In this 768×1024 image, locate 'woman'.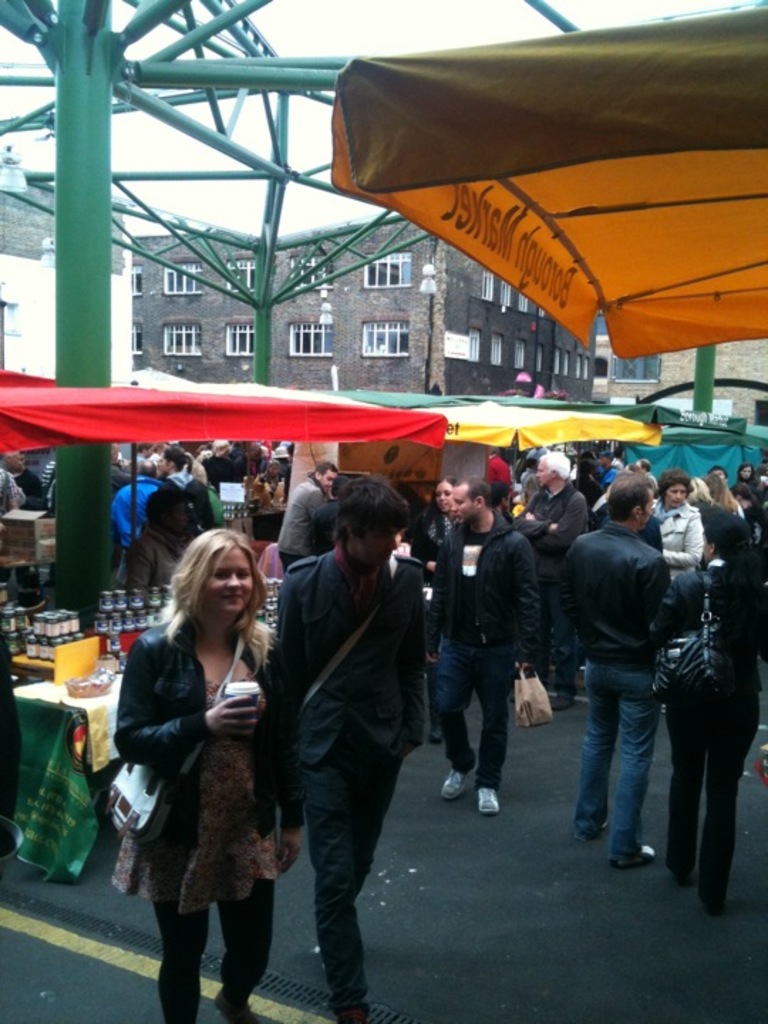
Bounding box: select_region(735, 462, 759, 488).
